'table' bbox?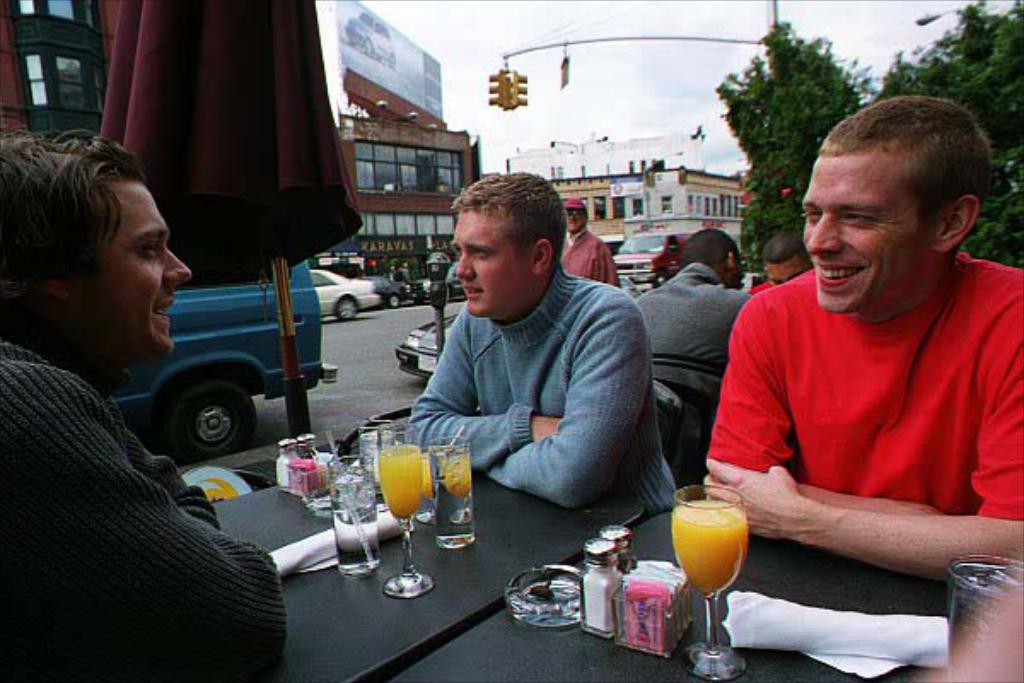
BBox(384, 512, 949, 681)
